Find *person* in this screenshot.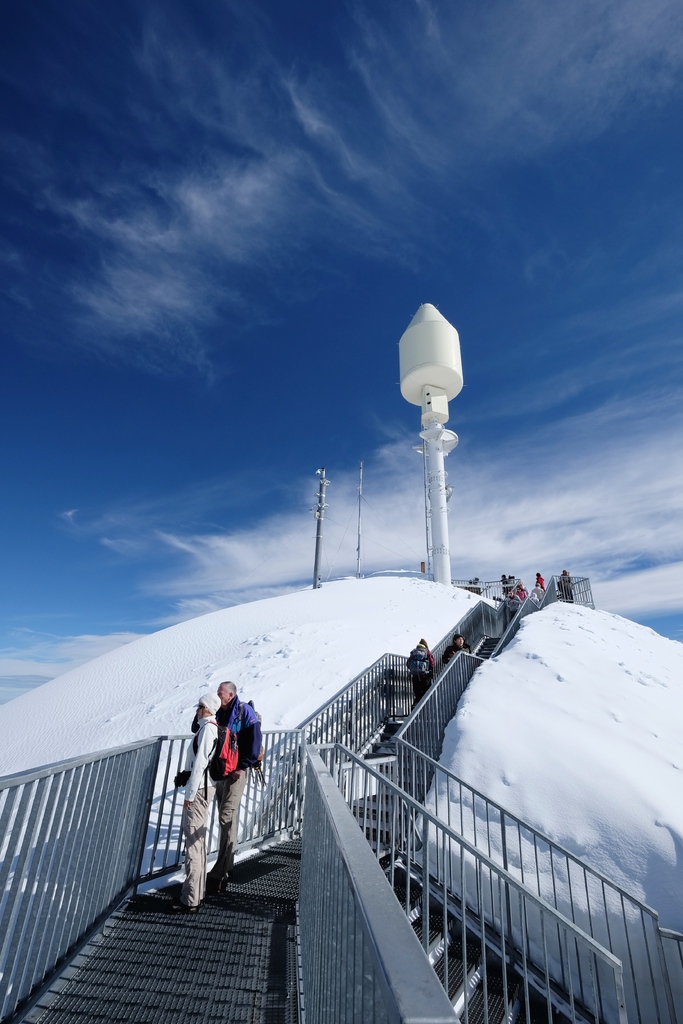
The bounding box for *person* is l=198, t=689, r=259, b=878.
